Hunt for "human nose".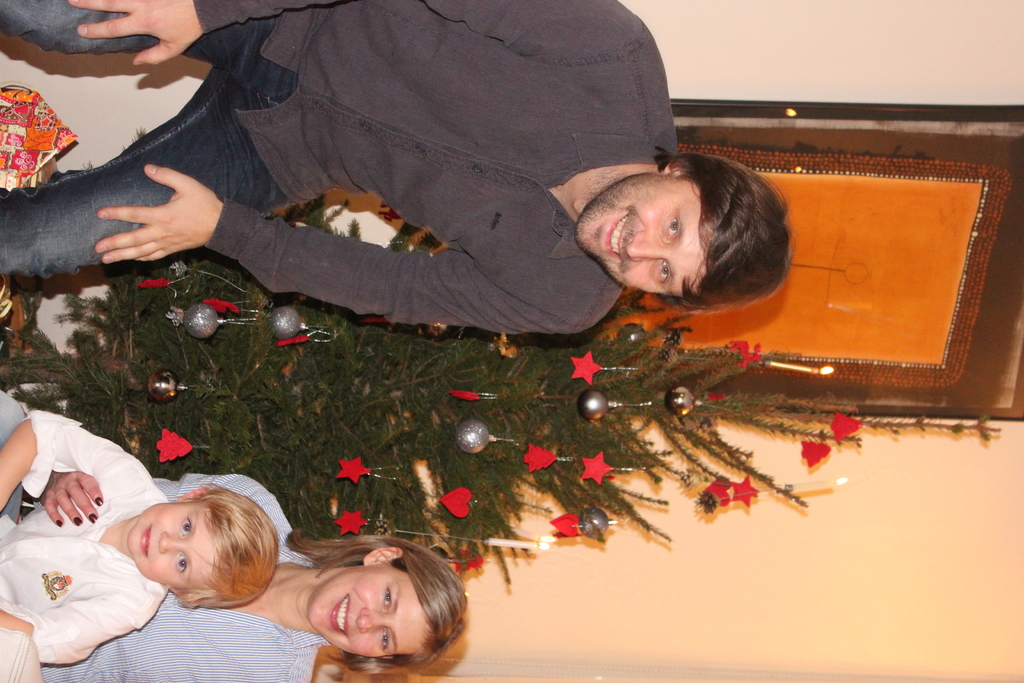
Hunted down at BBox(624, 229, 669, 262).
